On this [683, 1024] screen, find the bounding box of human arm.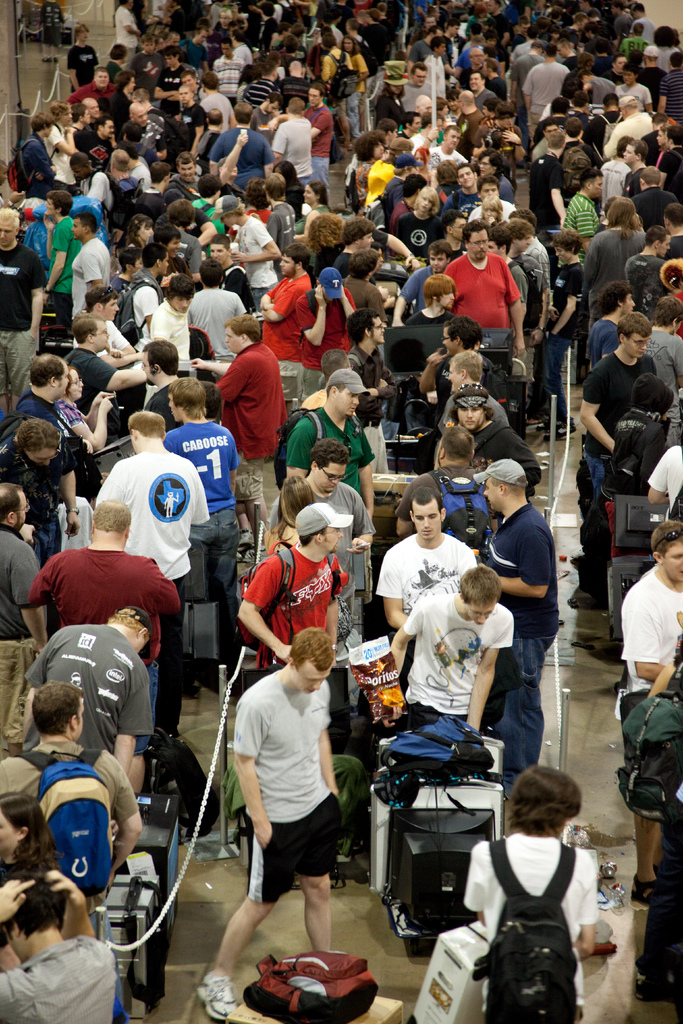
Bounding box: 643 88 655 116.
